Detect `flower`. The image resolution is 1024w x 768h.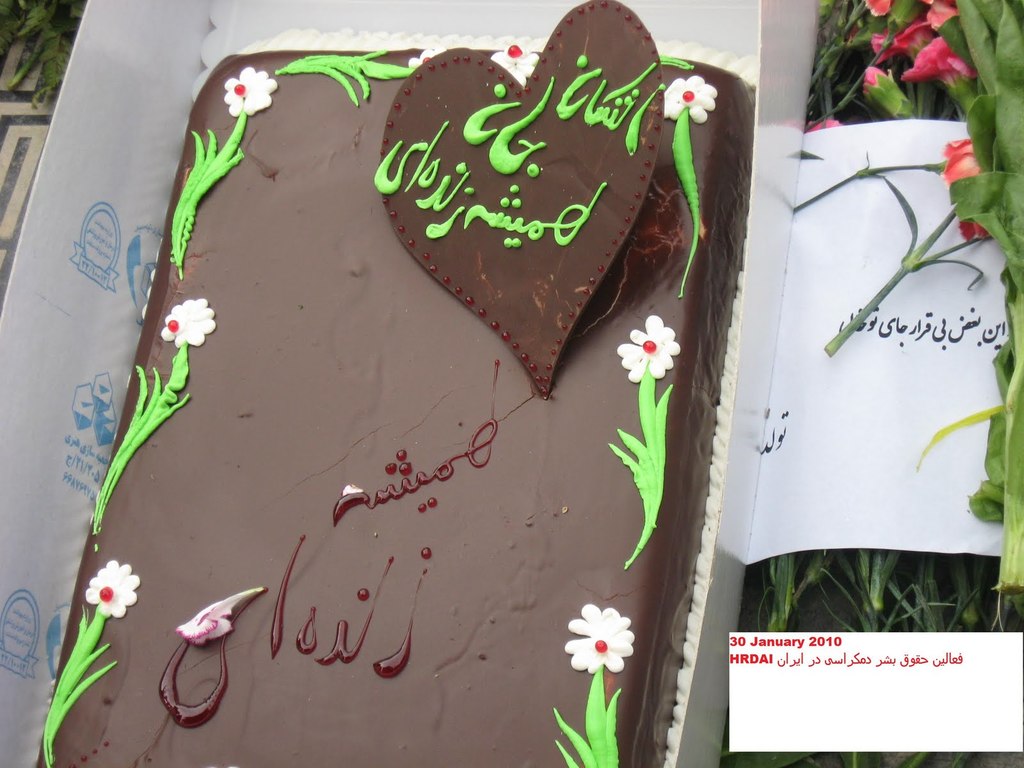
pyautogui.locateOnScreen(85, 557, 137, 617).
